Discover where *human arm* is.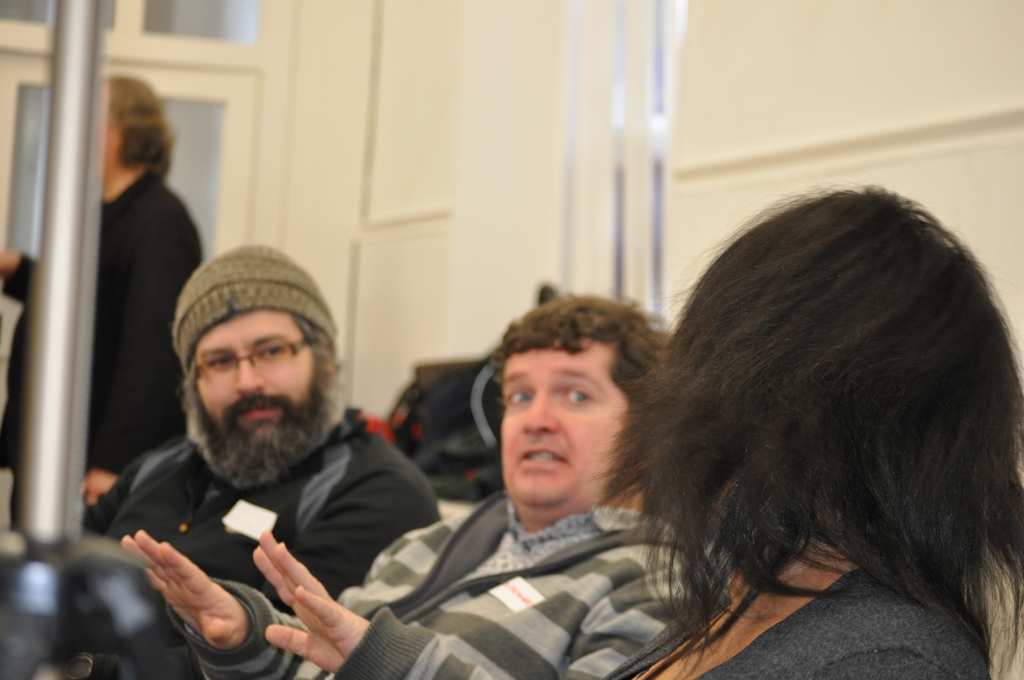
Discovered at [x1=120, y1=515, x2=267, y2=679].
